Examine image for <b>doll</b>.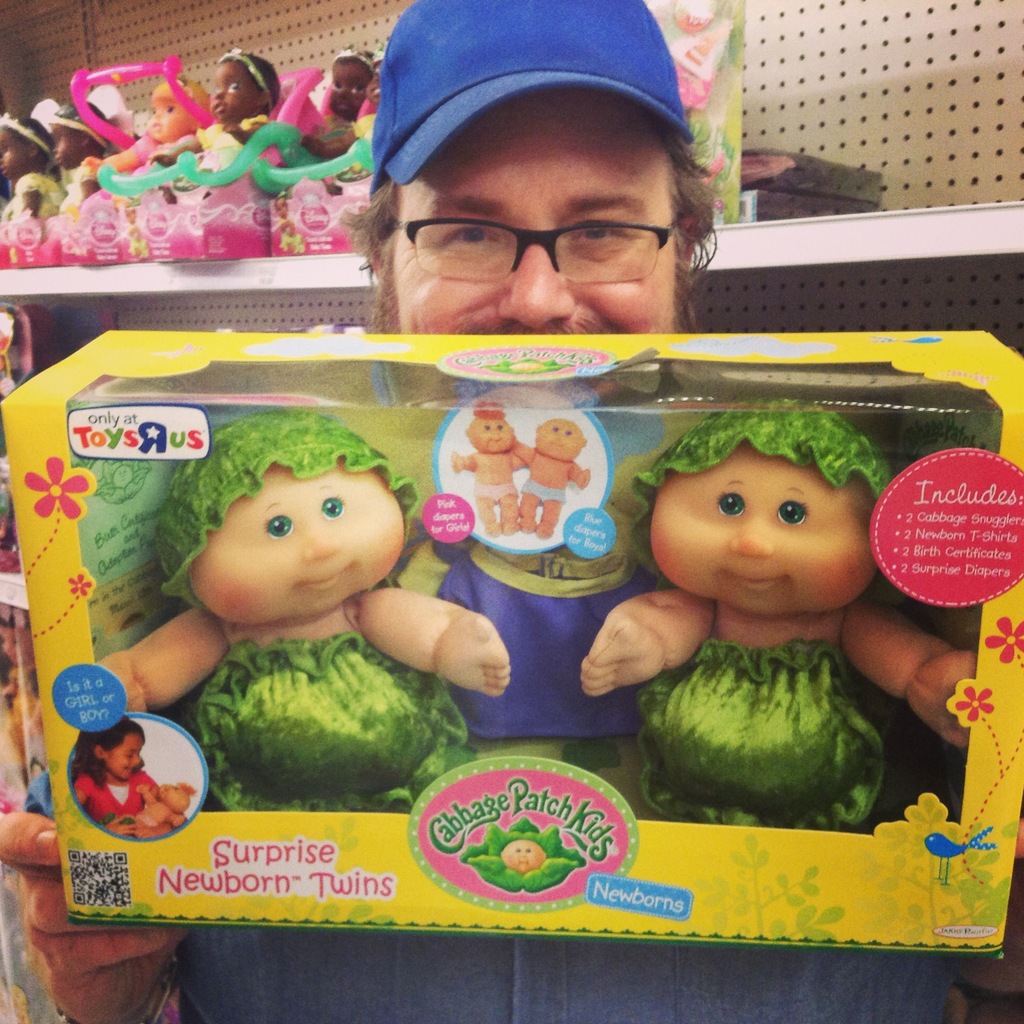
Examination result: 102,413,516,816.
